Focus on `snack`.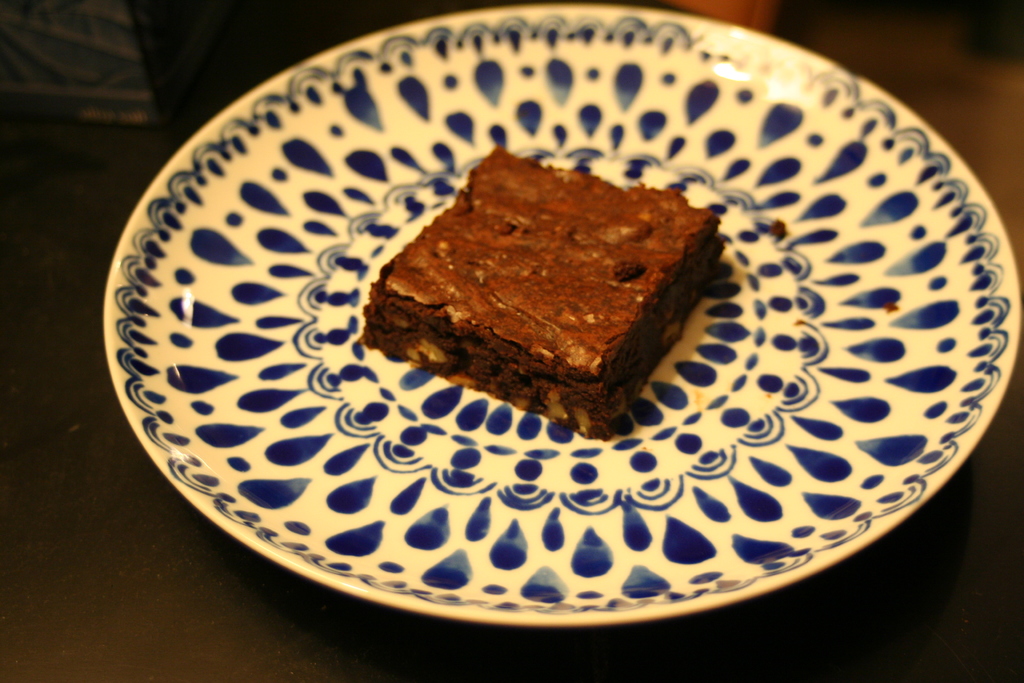
Focused at box=[360, 152, 732, 408].
